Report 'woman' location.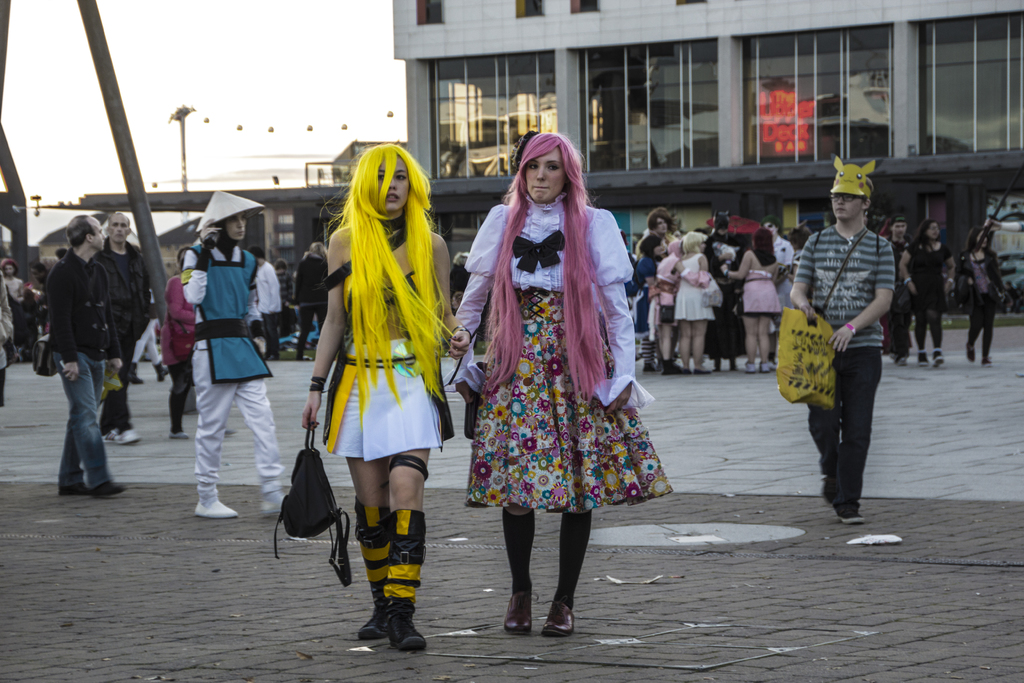
Report: {"x1": 163, "y1": 247, "x2": 191, "y2": 438}.
